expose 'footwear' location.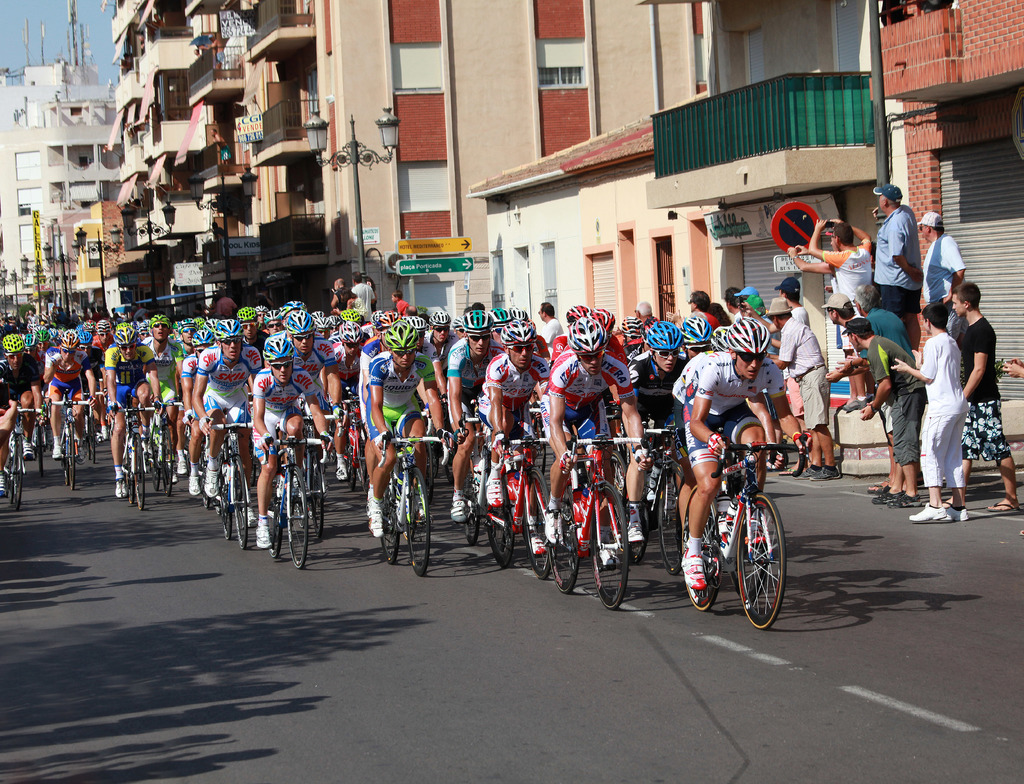
Exposed at bbox(627, 501, 646, 546).
